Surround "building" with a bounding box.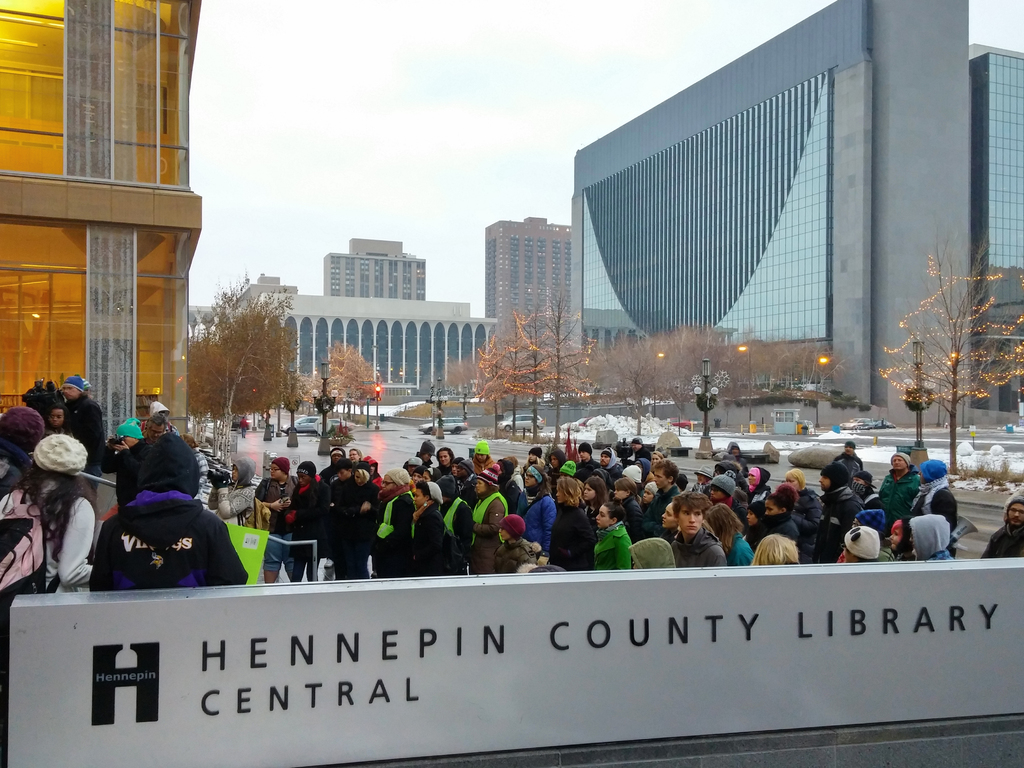
l=0, t=0, r=203, b=450.
